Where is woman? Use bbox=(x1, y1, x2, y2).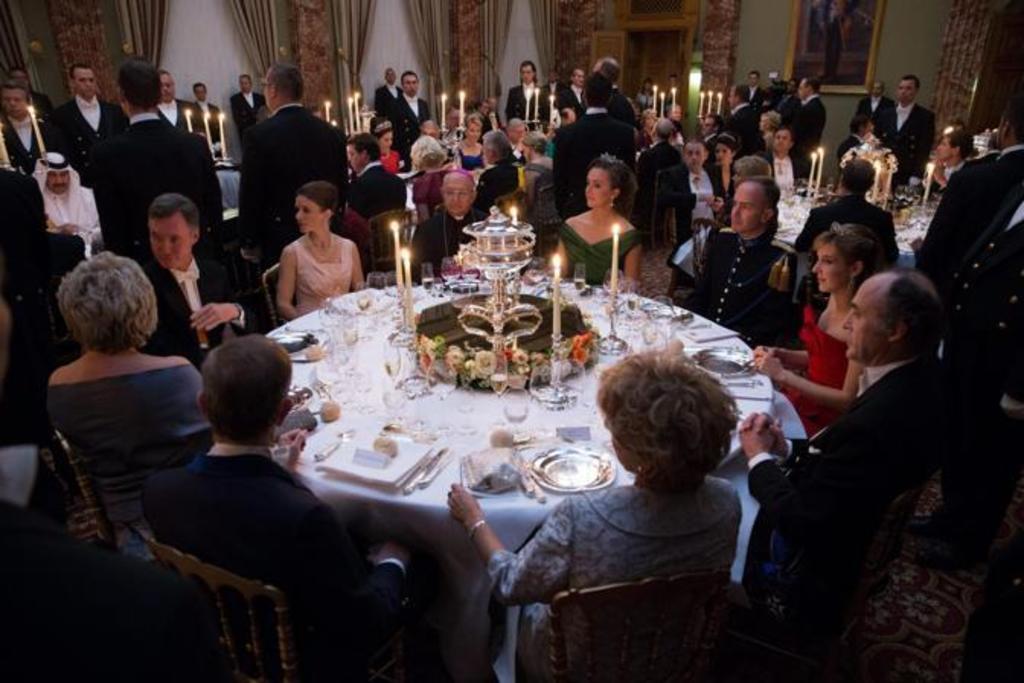
bbox=(373, 120, 396, 168).
